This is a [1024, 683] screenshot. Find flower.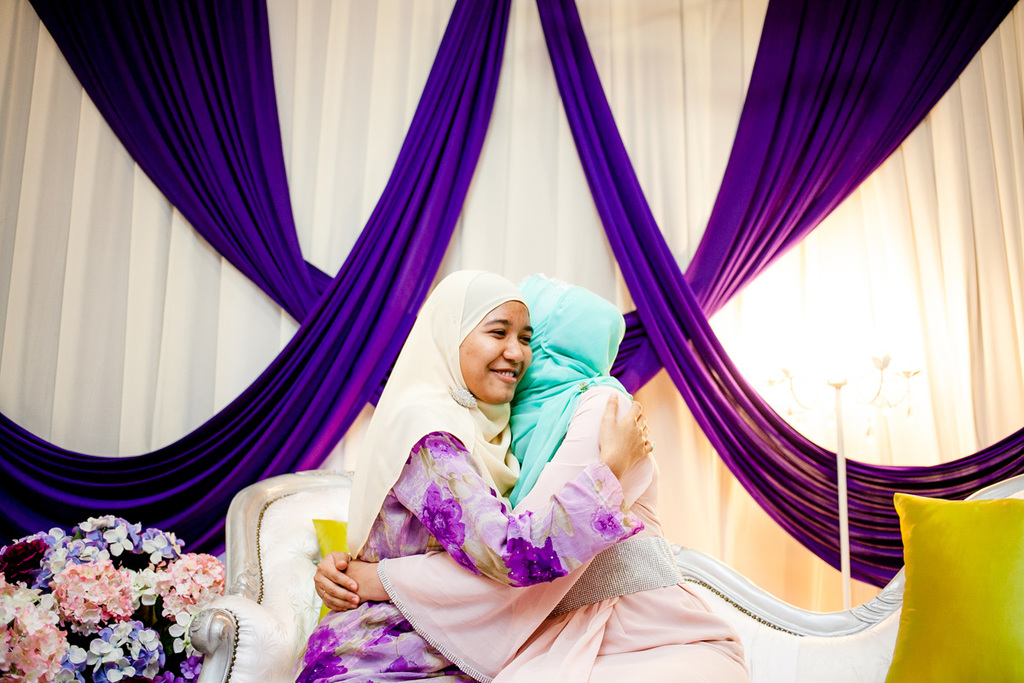
Bounding box: [left=102, top=520, right=137, bottom=557].
